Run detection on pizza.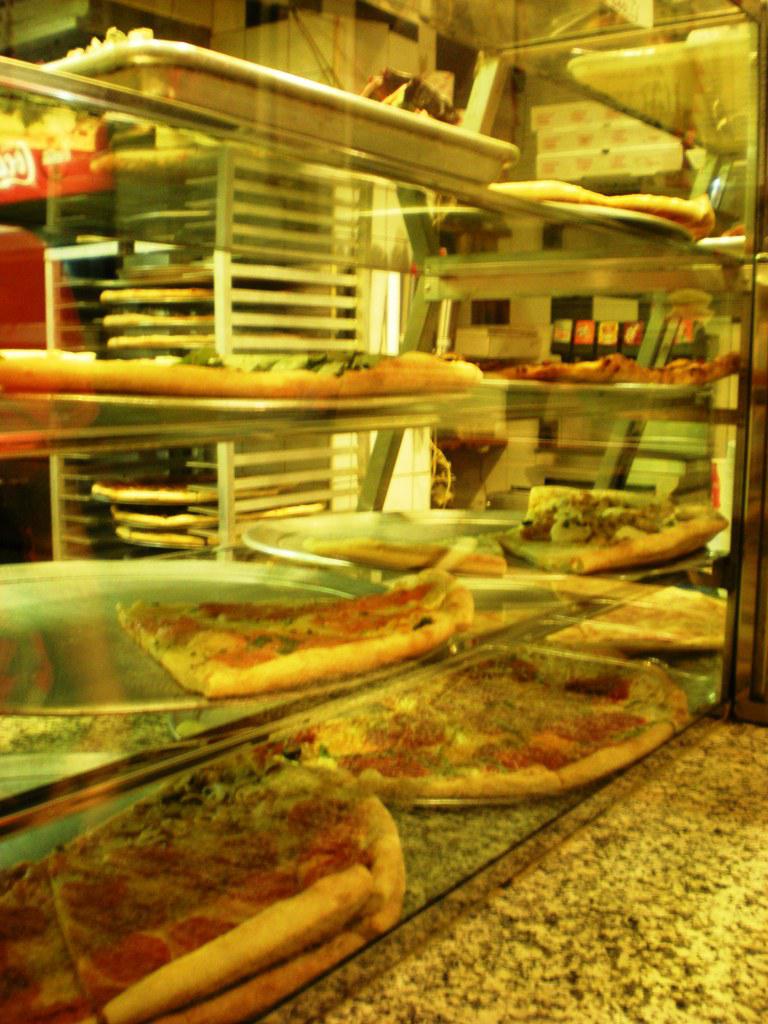
Result: (111,583,473,691).
